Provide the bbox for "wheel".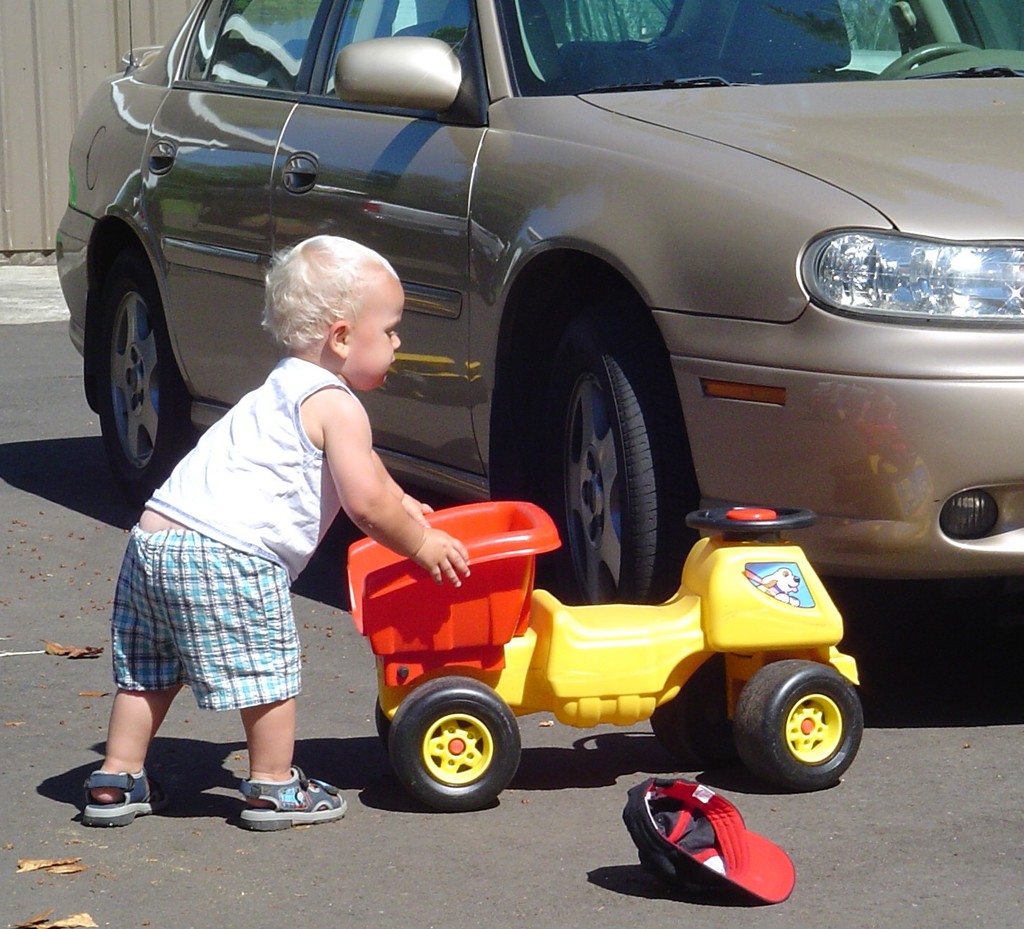
BBox(397, 687, 524, 810).
